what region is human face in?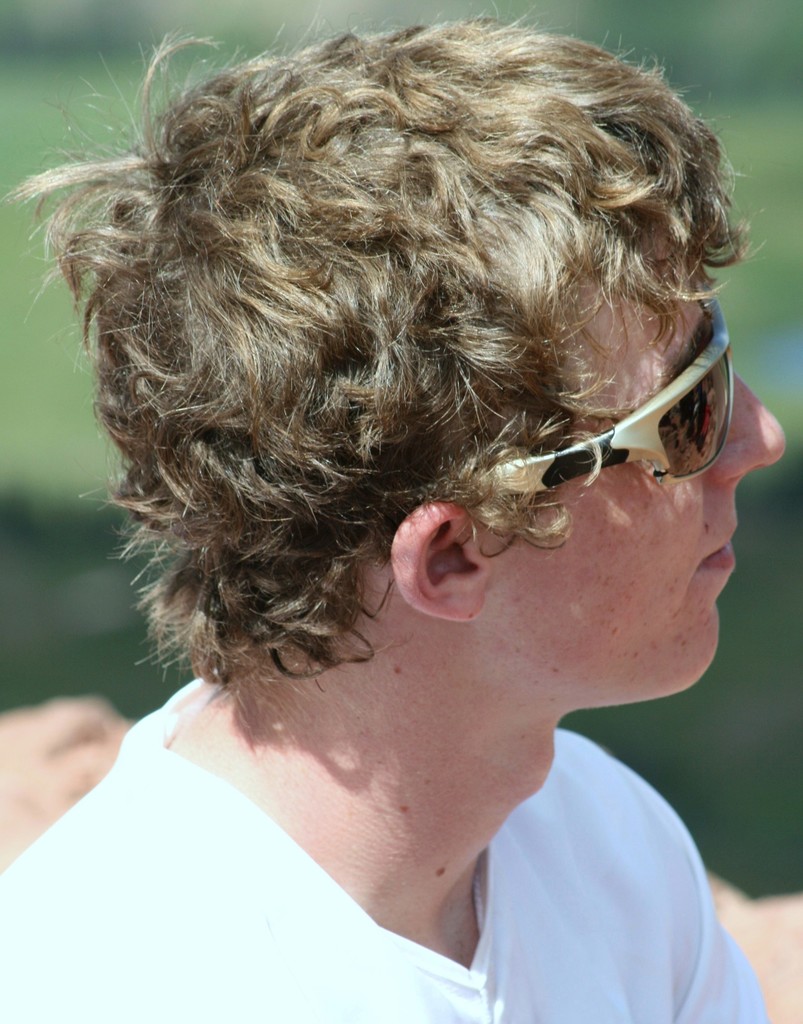
bbox=[491, 260, 790, 694].
